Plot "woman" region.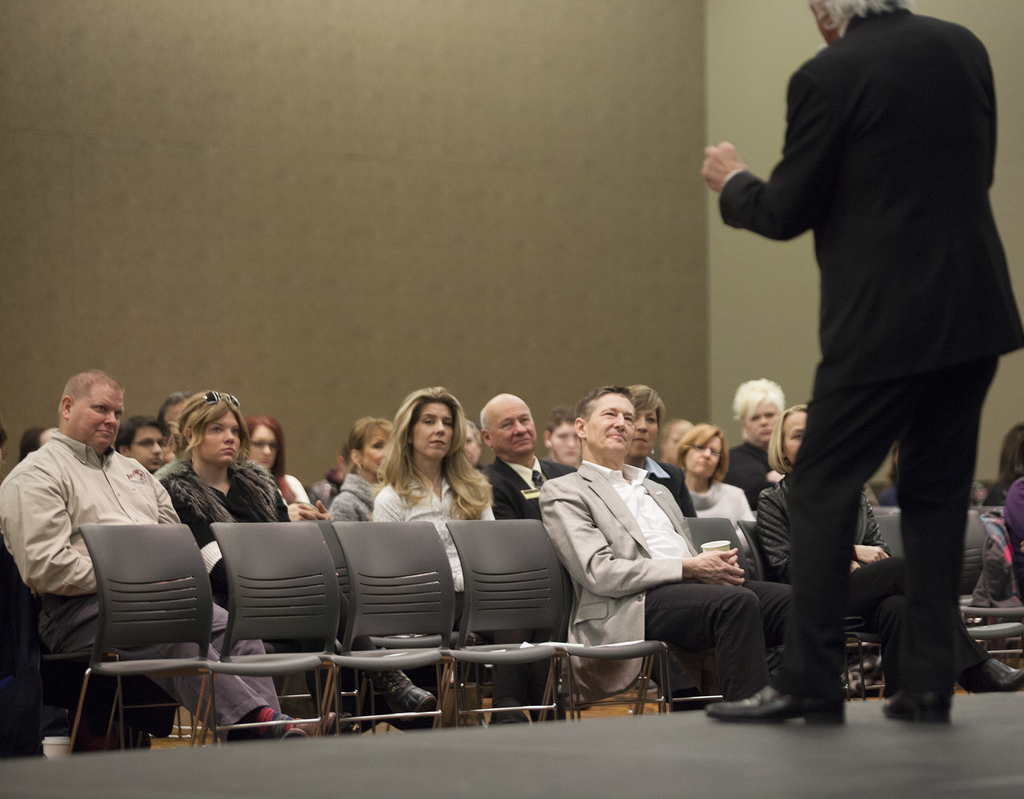
Plotted at region(330, 411, 397, 522).
